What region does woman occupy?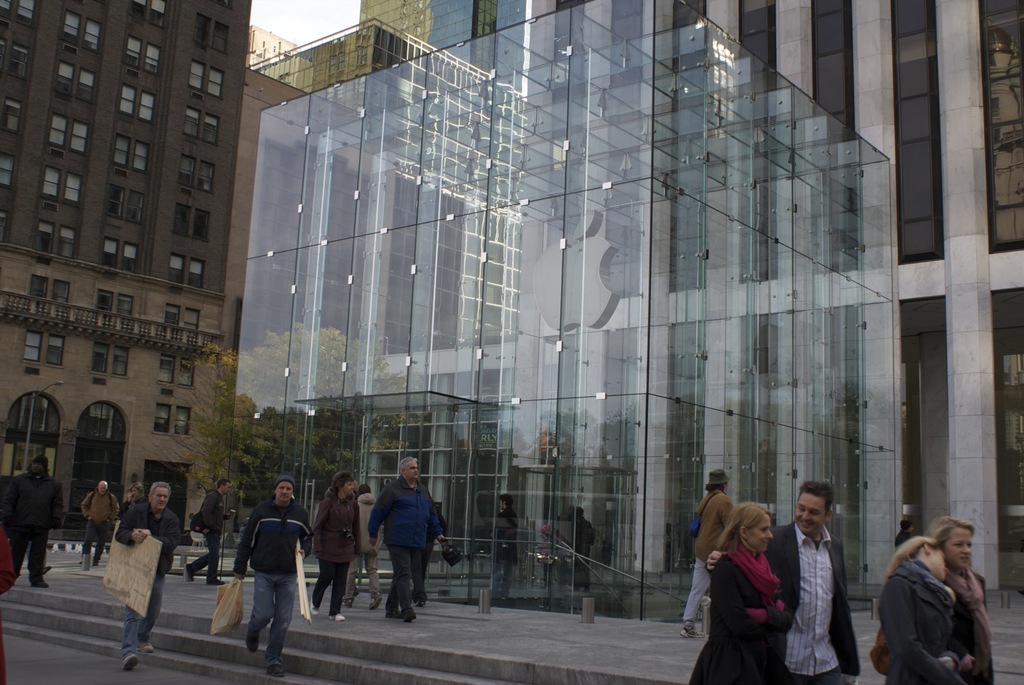
<box>911,515,998,684</box>.
